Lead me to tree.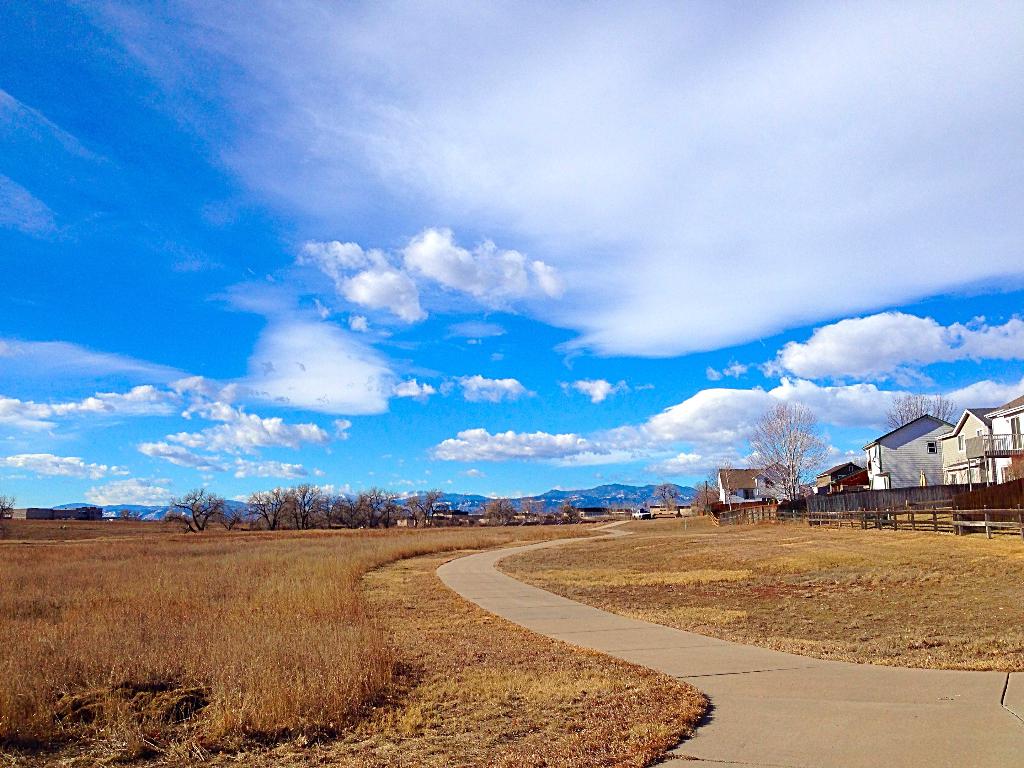
Lead to bbox=(168, 486, 223, 532).
